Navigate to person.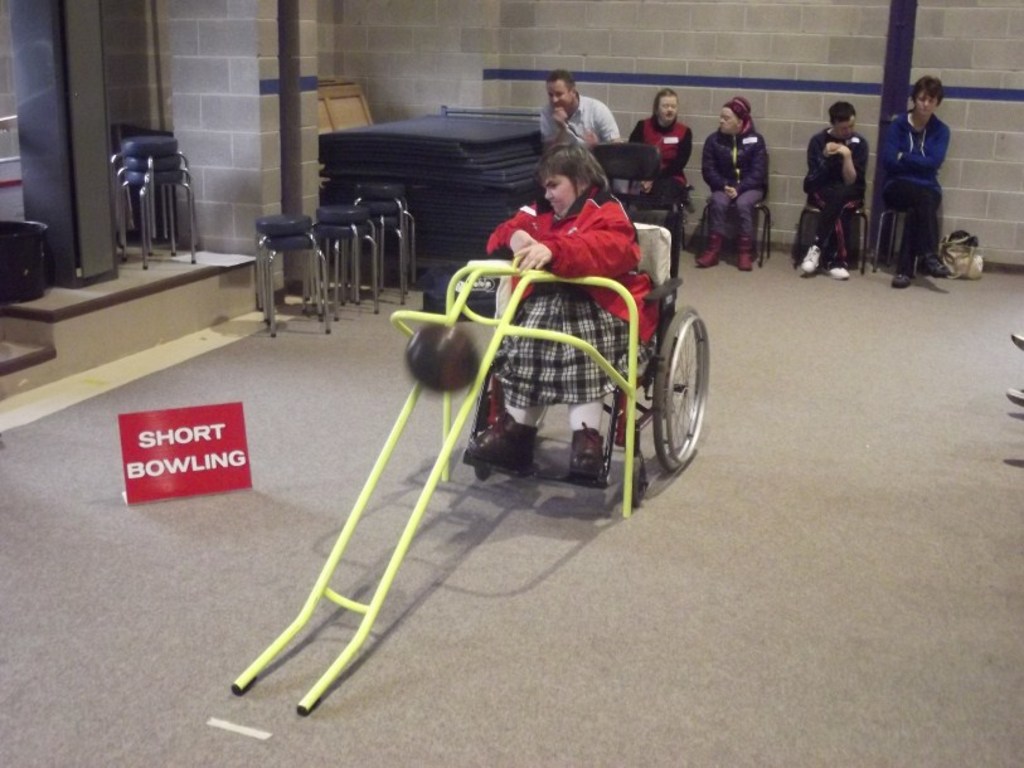
Navigation target: pyautogui.locateOnScreen(470, 141, 661, 478).
